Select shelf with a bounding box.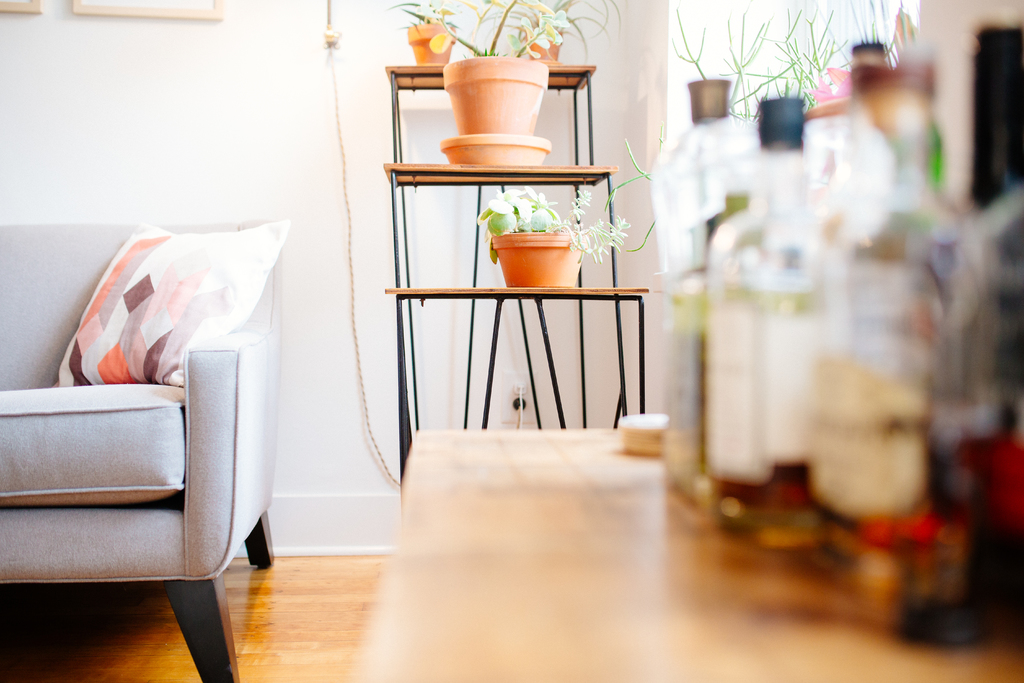
bbox=[379, 161, 621, 186].
